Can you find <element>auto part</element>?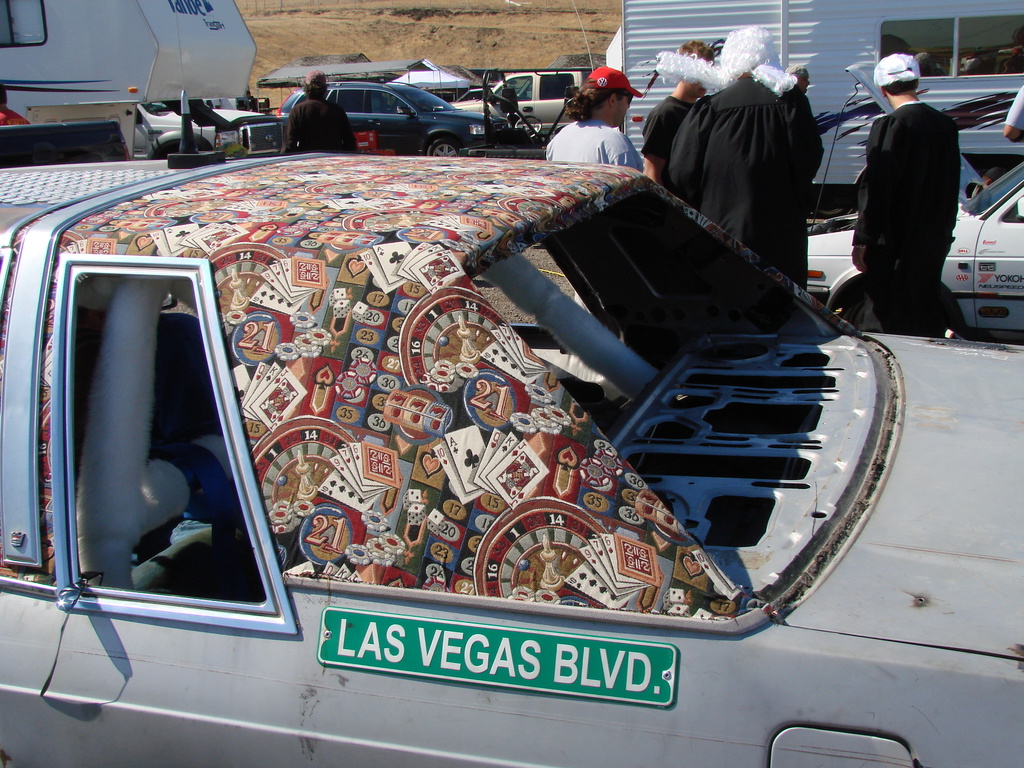
Yes, bounding box: crop(421, 107, 504, 148).
